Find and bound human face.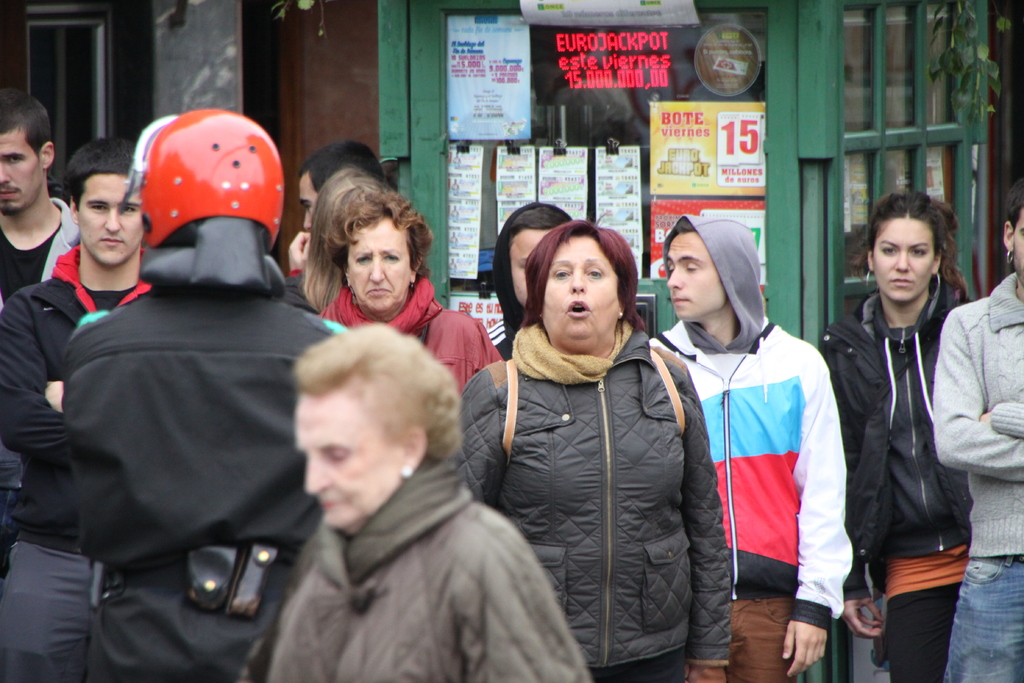
Bound: <region>293, 386, 399, 530</region>.
